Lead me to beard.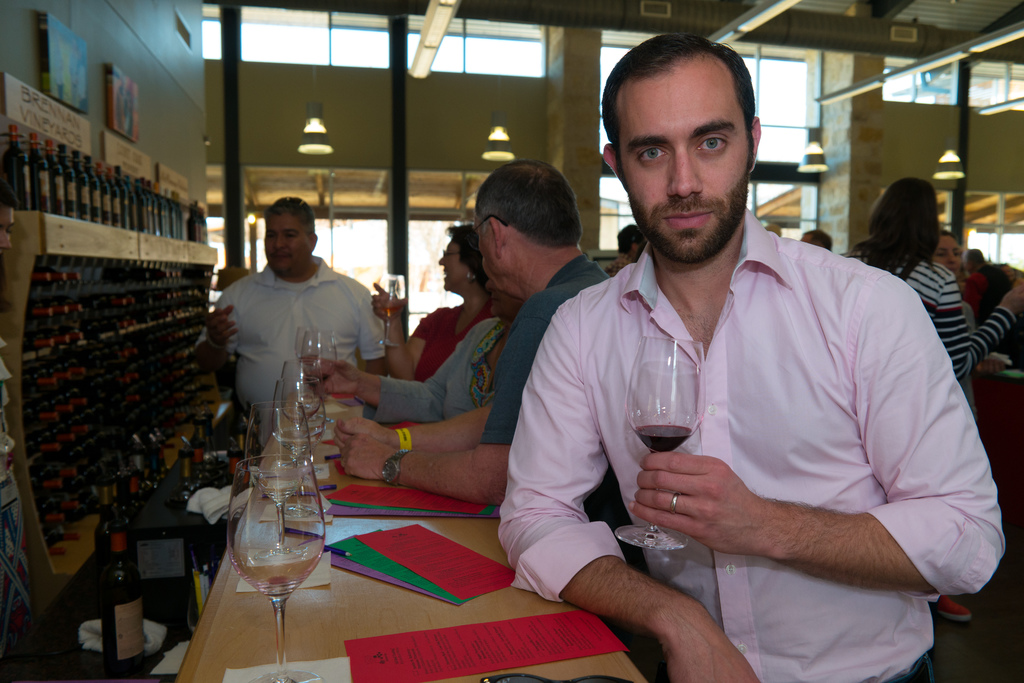
Lead to (x1=619, y1=110, x2=766, y2=288).
